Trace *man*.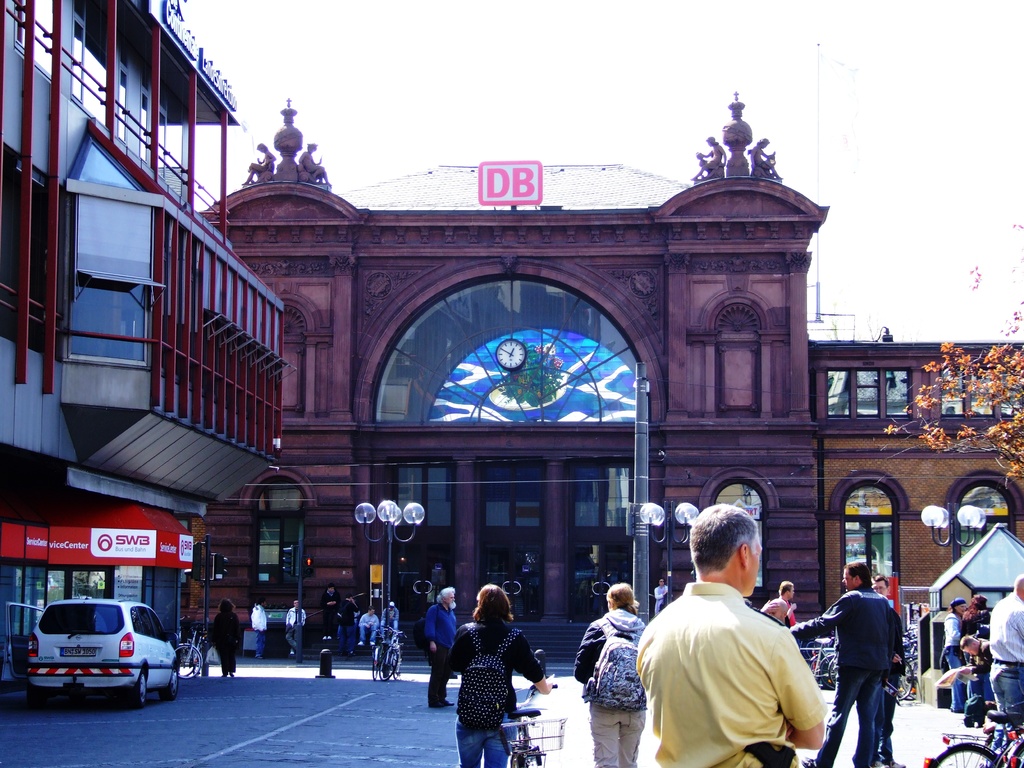
Traced to BBox(623, 515, 829, 767).
